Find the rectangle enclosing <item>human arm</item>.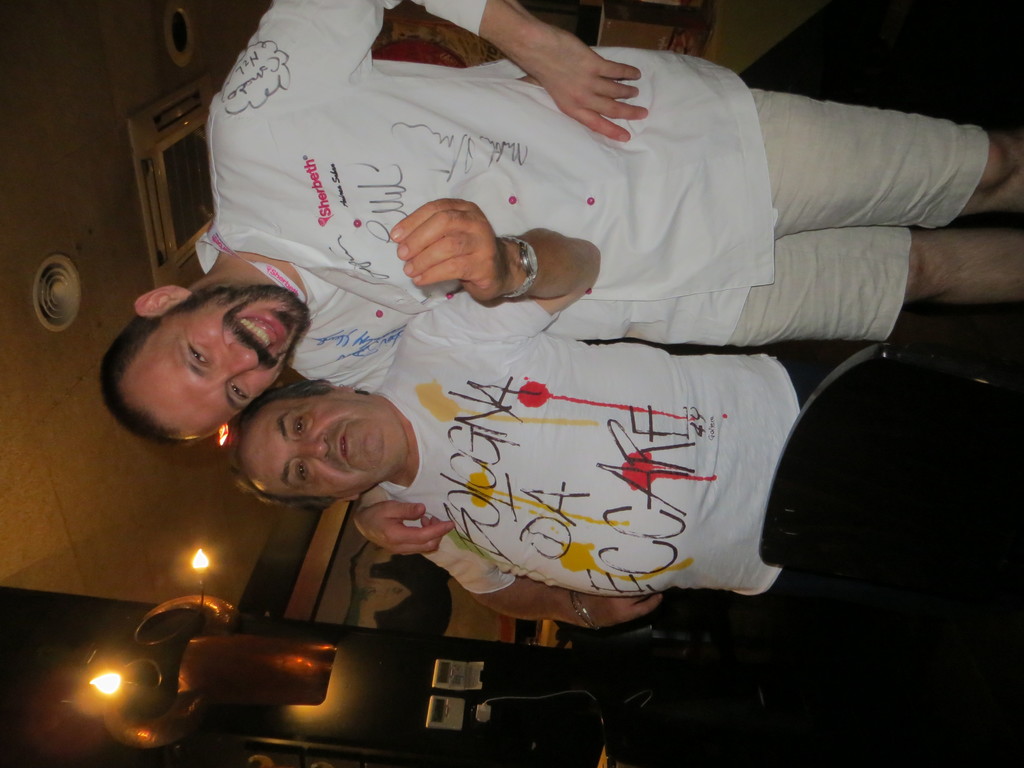
{"x1": 390, "y1": 499, "x2": 664, "y2": 632}.
